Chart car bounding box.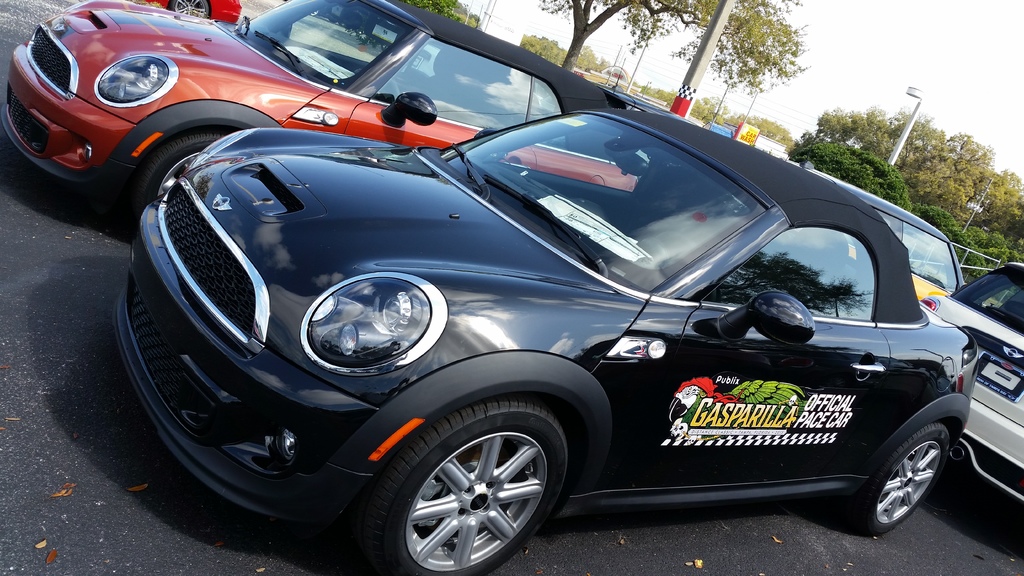
Charted: bbox=(918, 253, 1023, 508).
